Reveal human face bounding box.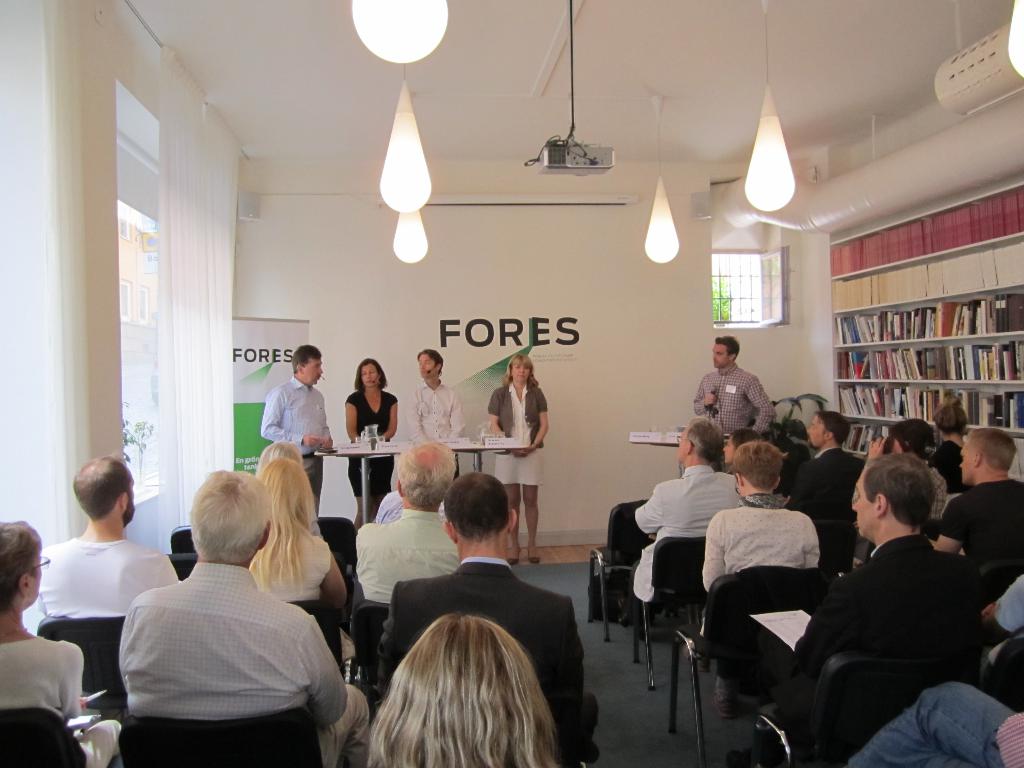
Revealed: bbox=[852, 472, 880, 543].
